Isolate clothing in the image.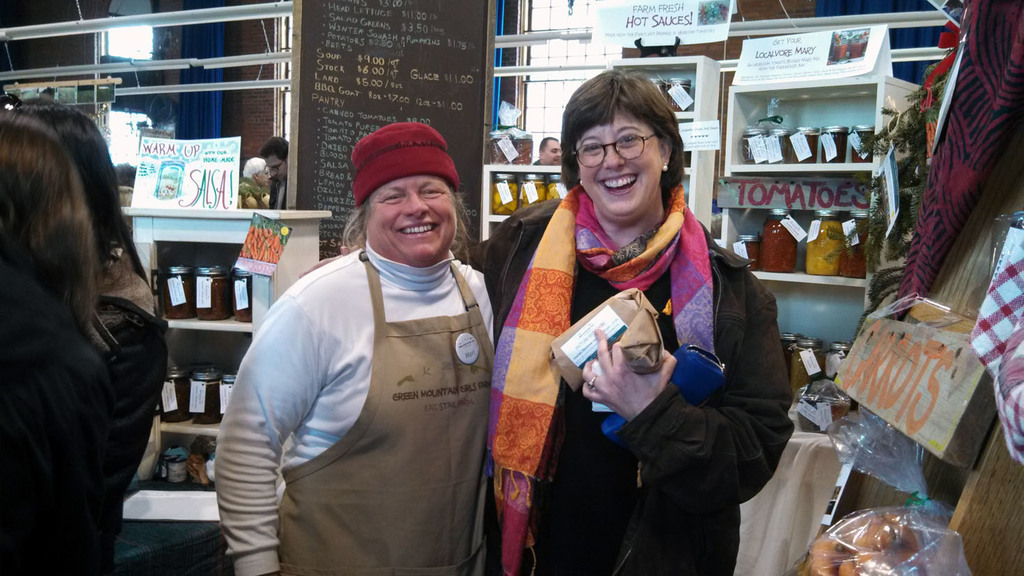
Isolated region: bbox(217, 176, 503, 566).
